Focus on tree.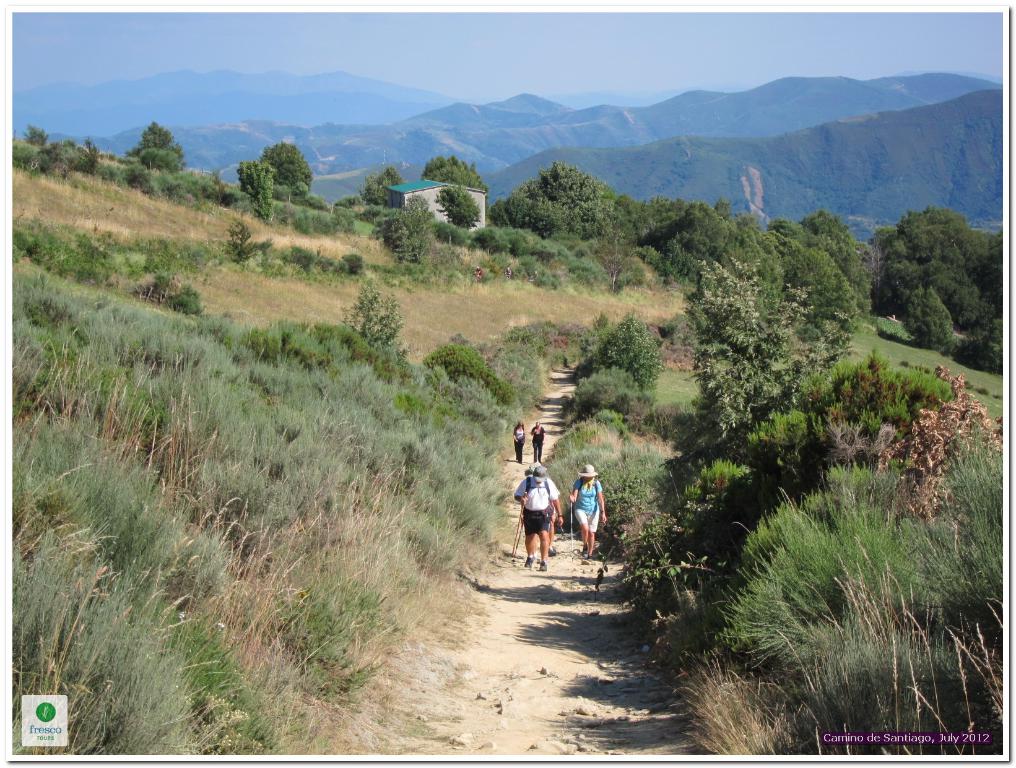
Focused at box=[518, 162, 605, 220].
